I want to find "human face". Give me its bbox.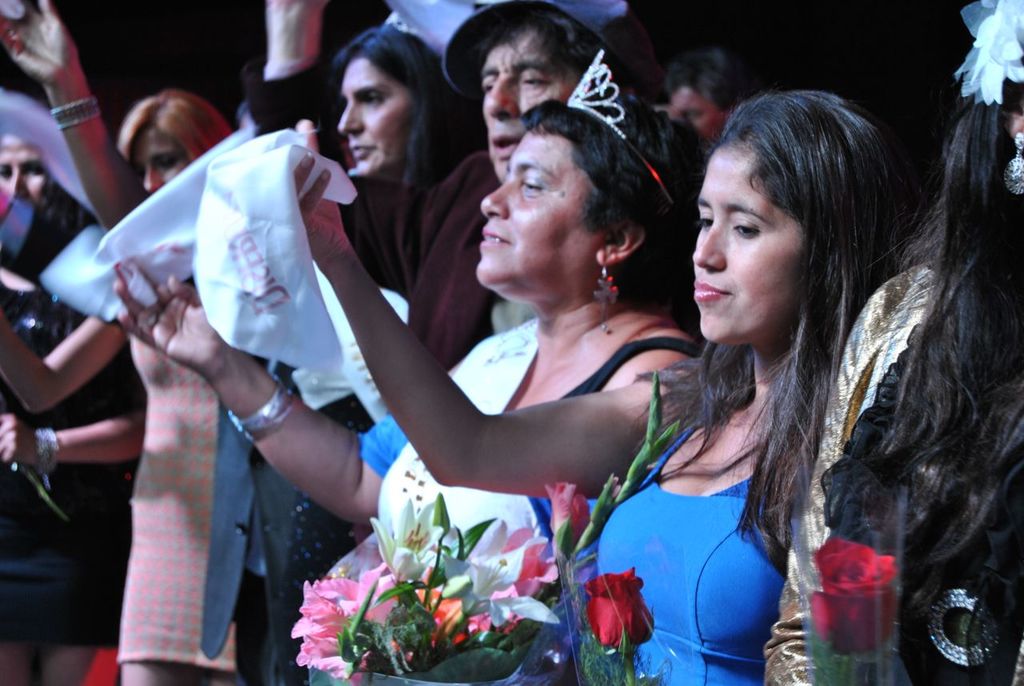
rect(2, 138, 52, 204).
